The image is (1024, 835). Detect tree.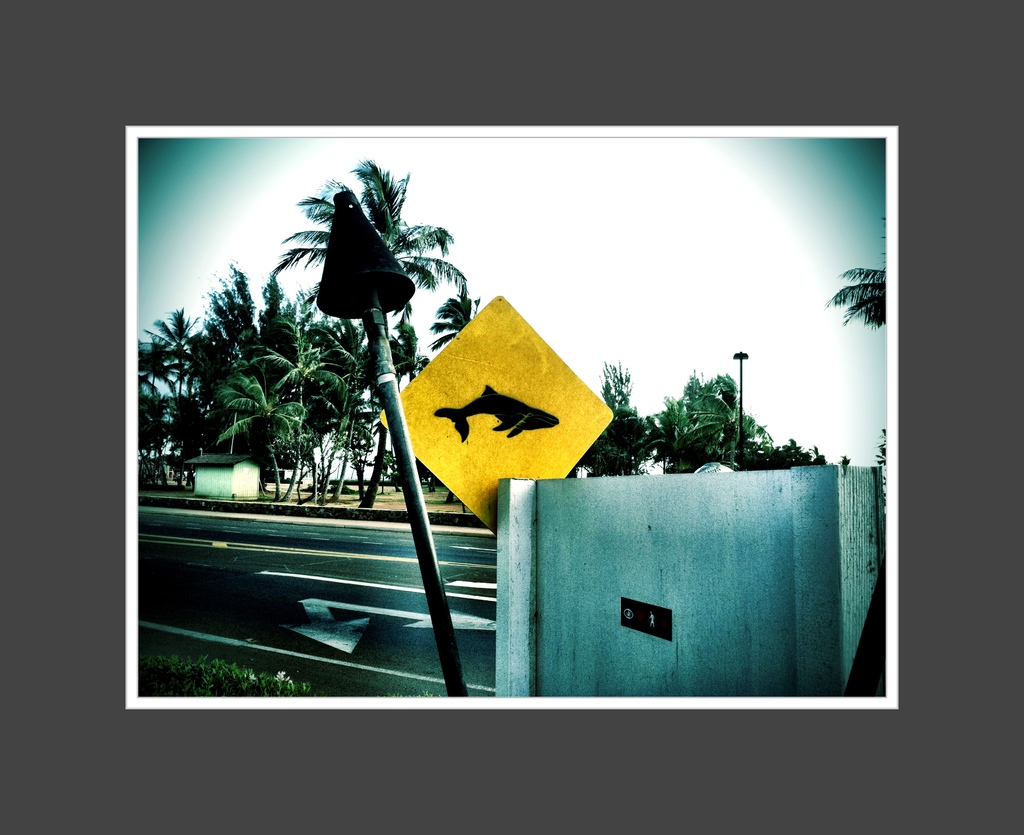
Detection: 280/151/465/505.
